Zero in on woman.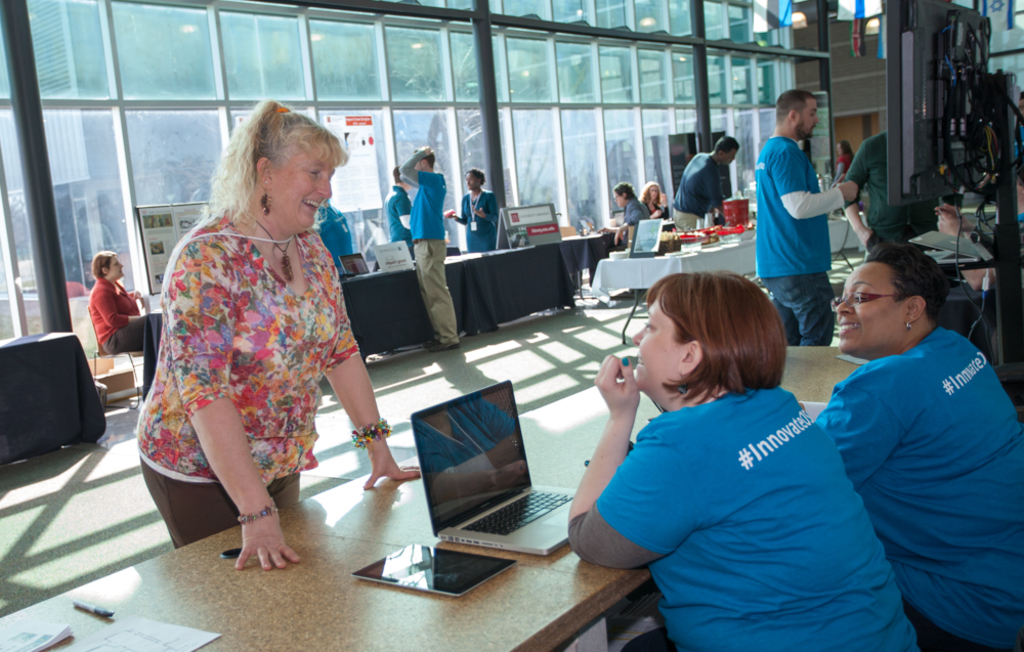
Zeroed in: (x1=565, y1=270, x2=924, y2=651).
